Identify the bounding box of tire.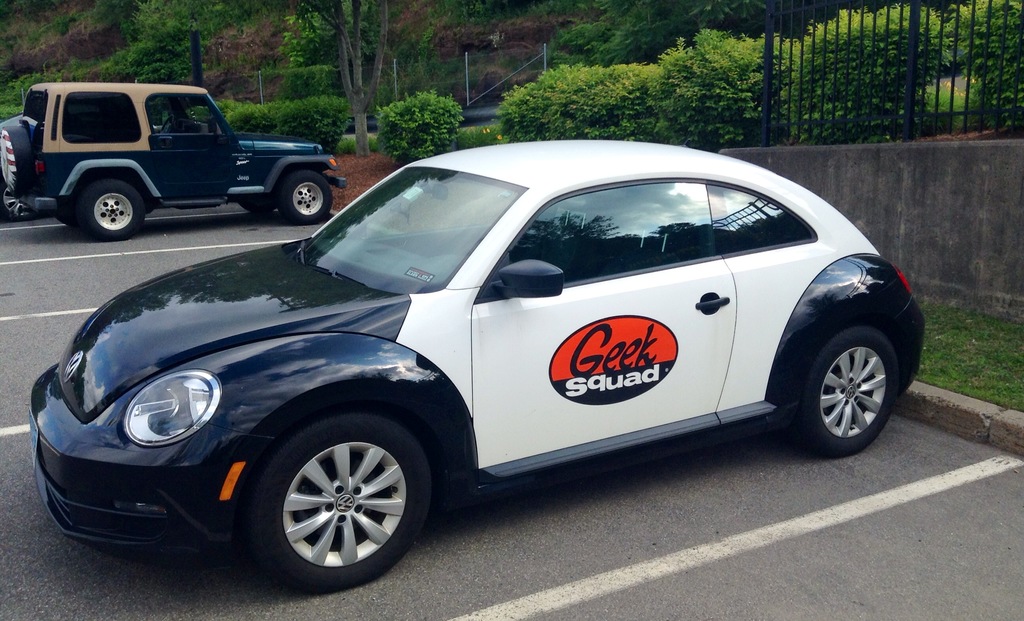
left=74, top=179, right=147, bottom=242.
